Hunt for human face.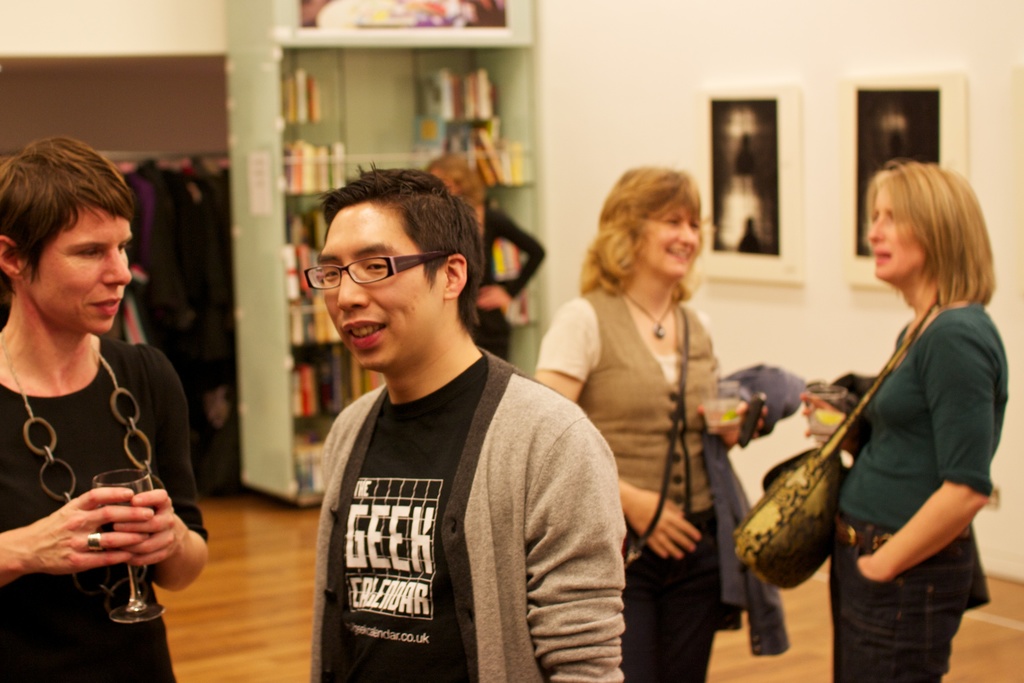
Hunted down at <region>17, 209, 134, 339</region>.
